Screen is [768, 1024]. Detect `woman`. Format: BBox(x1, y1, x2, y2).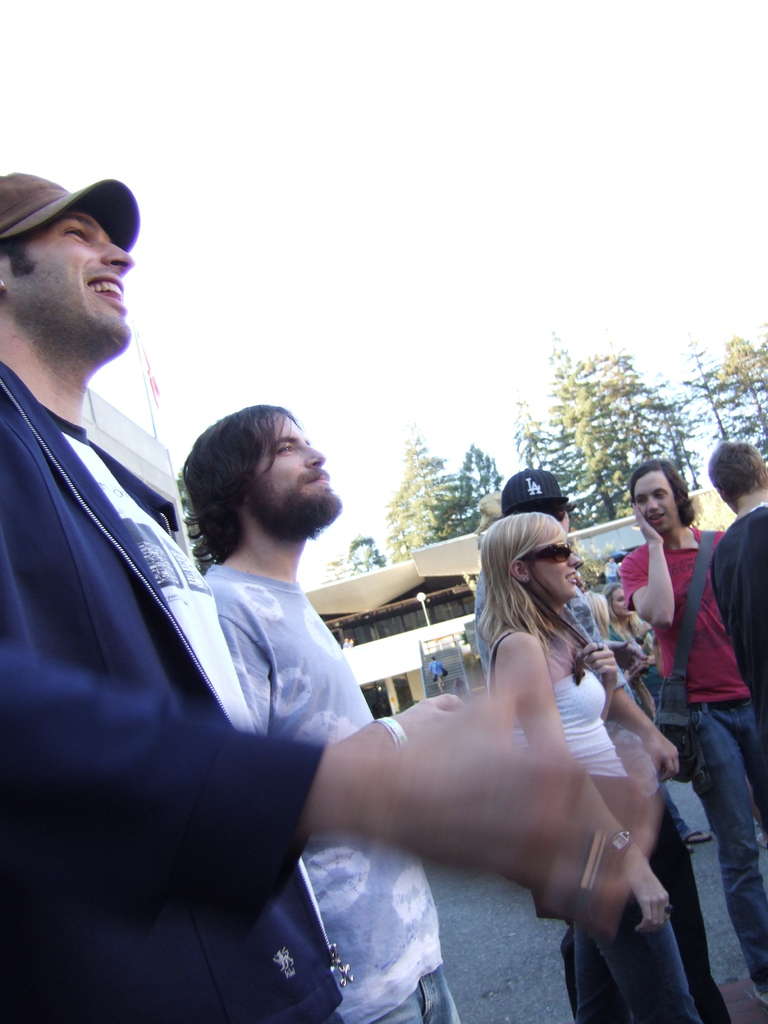
BBox(584, 591, 712, 841).
